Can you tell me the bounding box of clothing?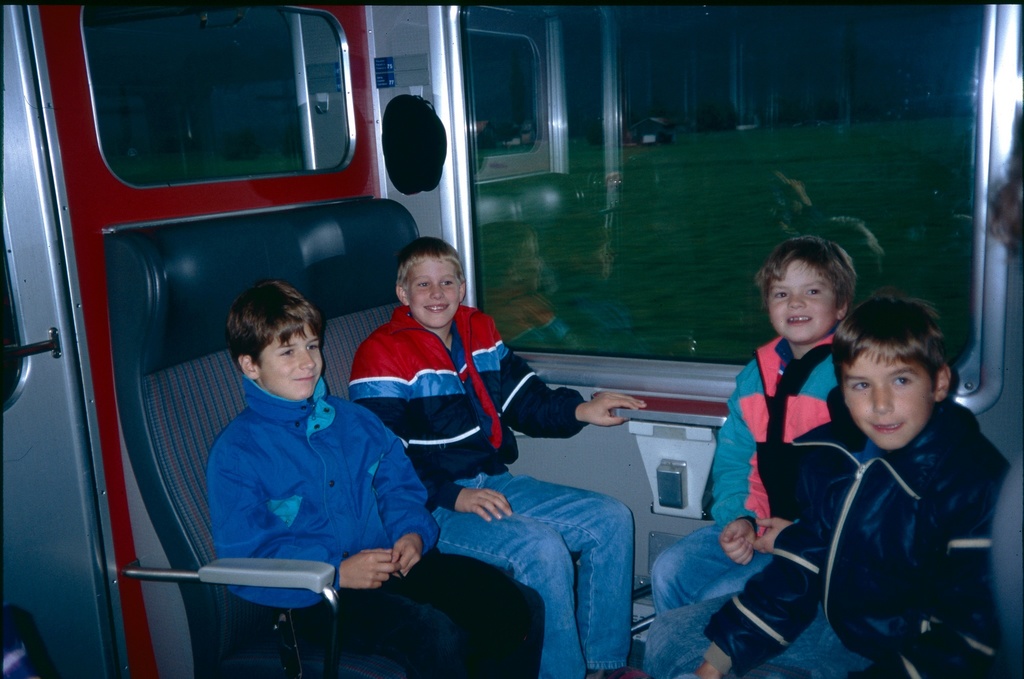
646 337 838 612.
